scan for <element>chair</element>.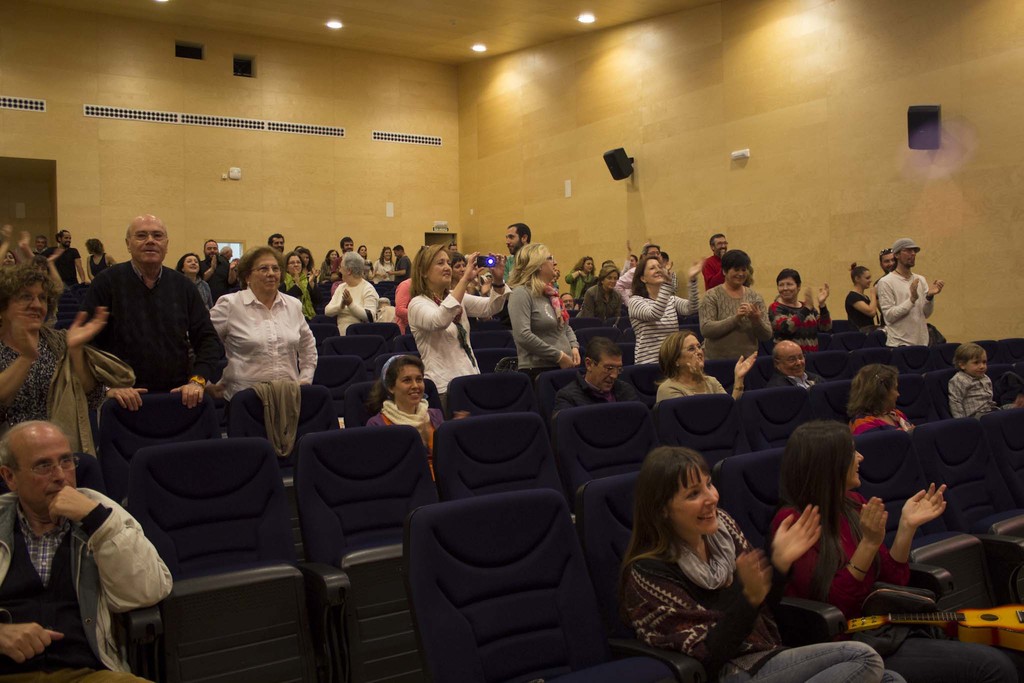
Scan result: box(748, 354, 779, 384).
